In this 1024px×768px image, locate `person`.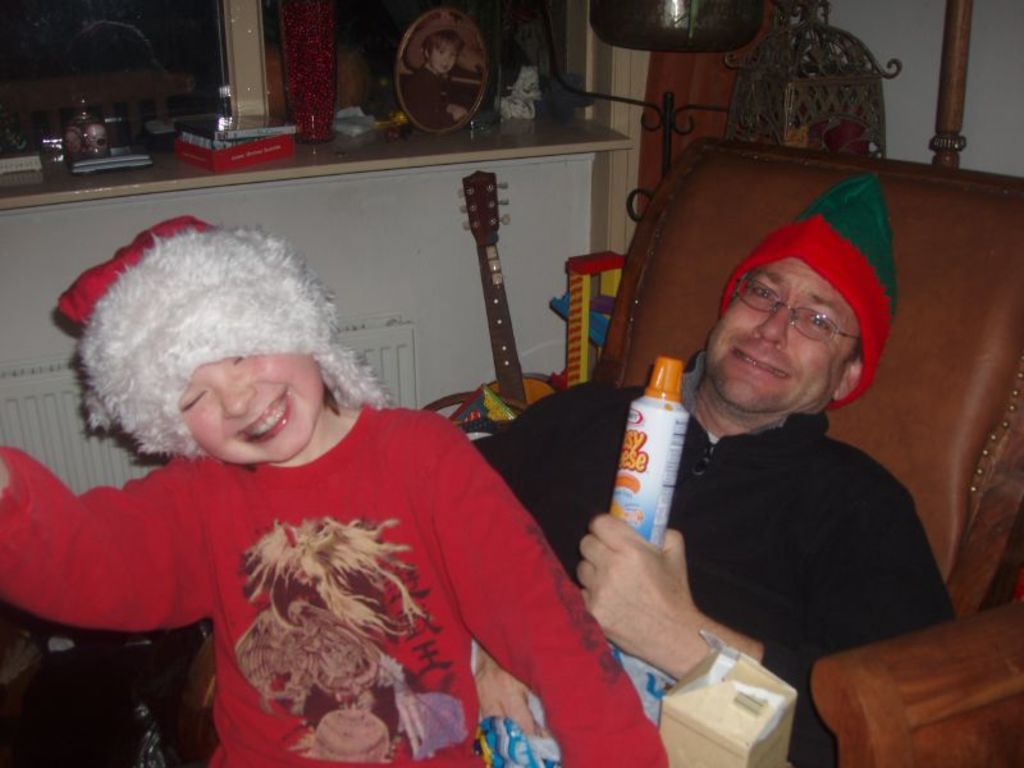
Bounding box: (x1=398, y1=32, x2=476, y2=133).
